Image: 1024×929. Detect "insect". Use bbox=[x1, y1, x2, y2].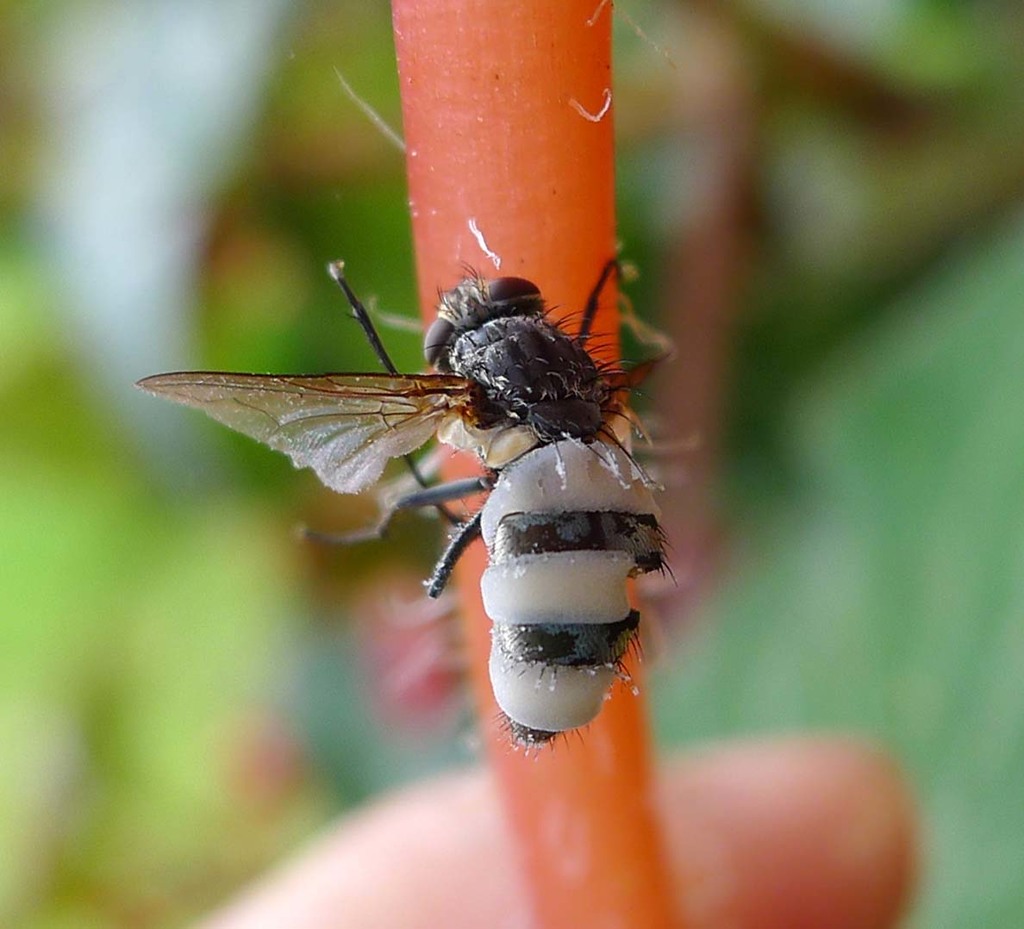
bbox=[139, 259, 678, 758].
